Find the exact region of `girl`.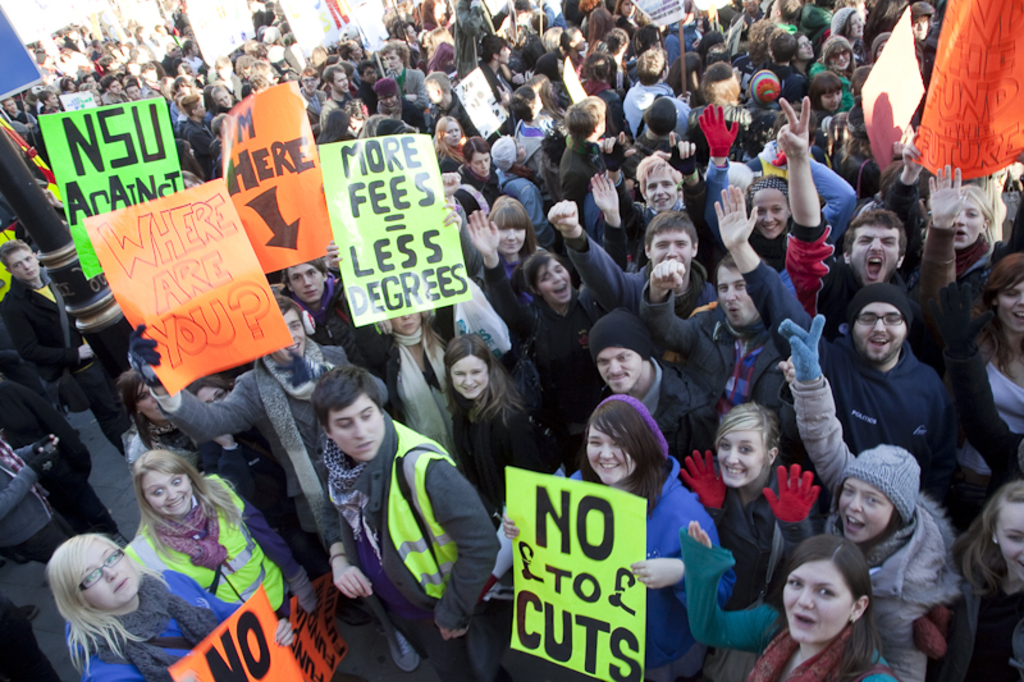
Exact region: bbox=(831, 9, 868, 60).
